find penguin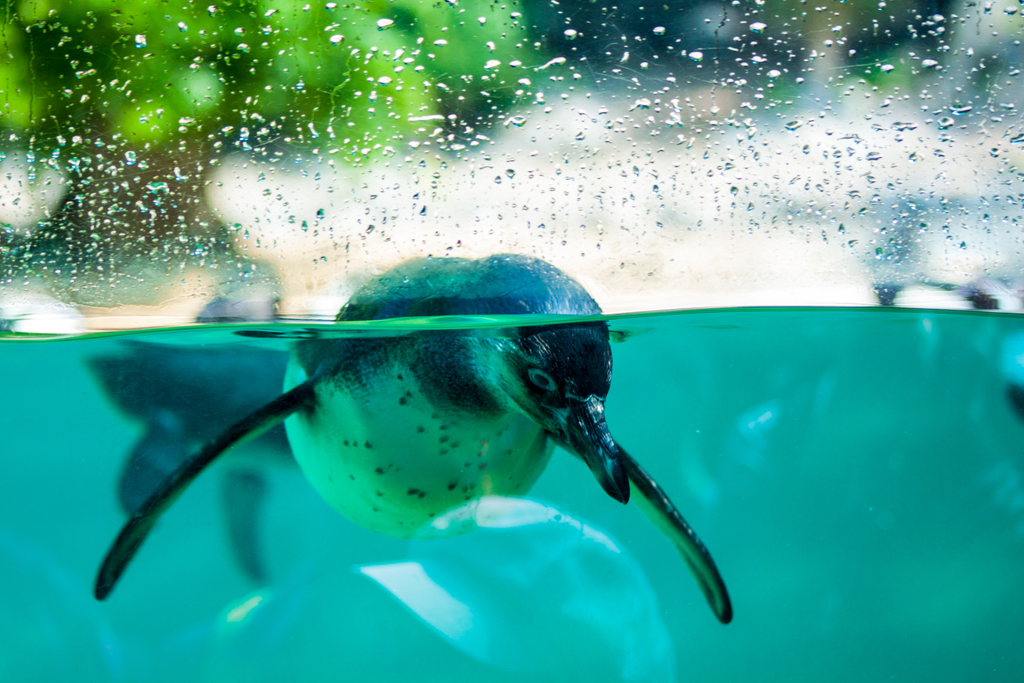
[left=76, top=283, right=319, bottom=594]
